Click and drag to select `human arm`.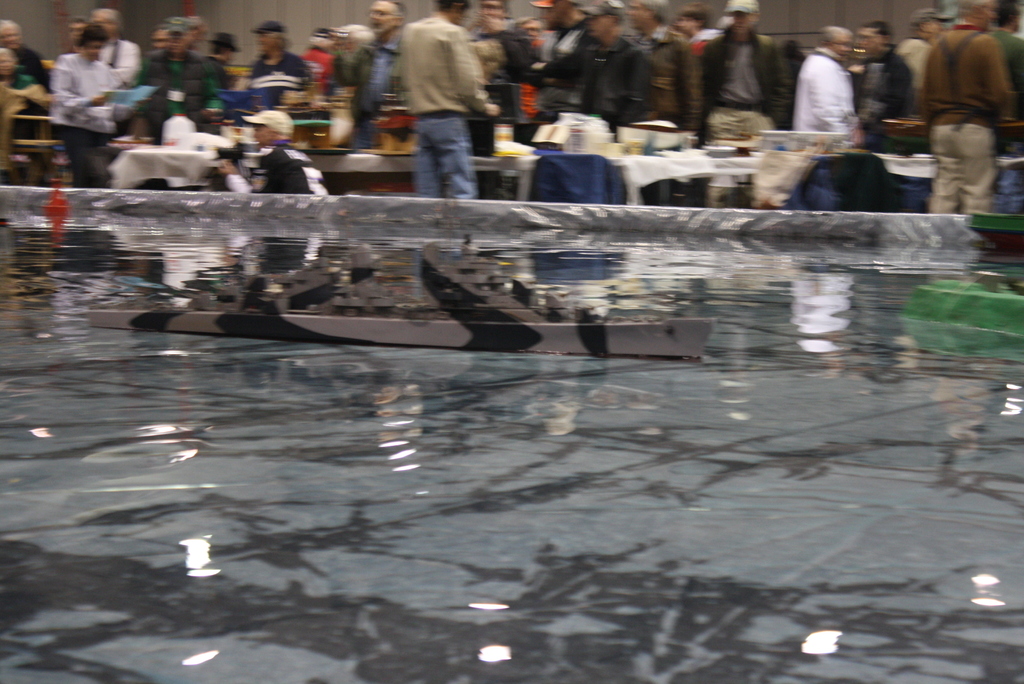
Selection: <box>53,58,116,119</box>.
